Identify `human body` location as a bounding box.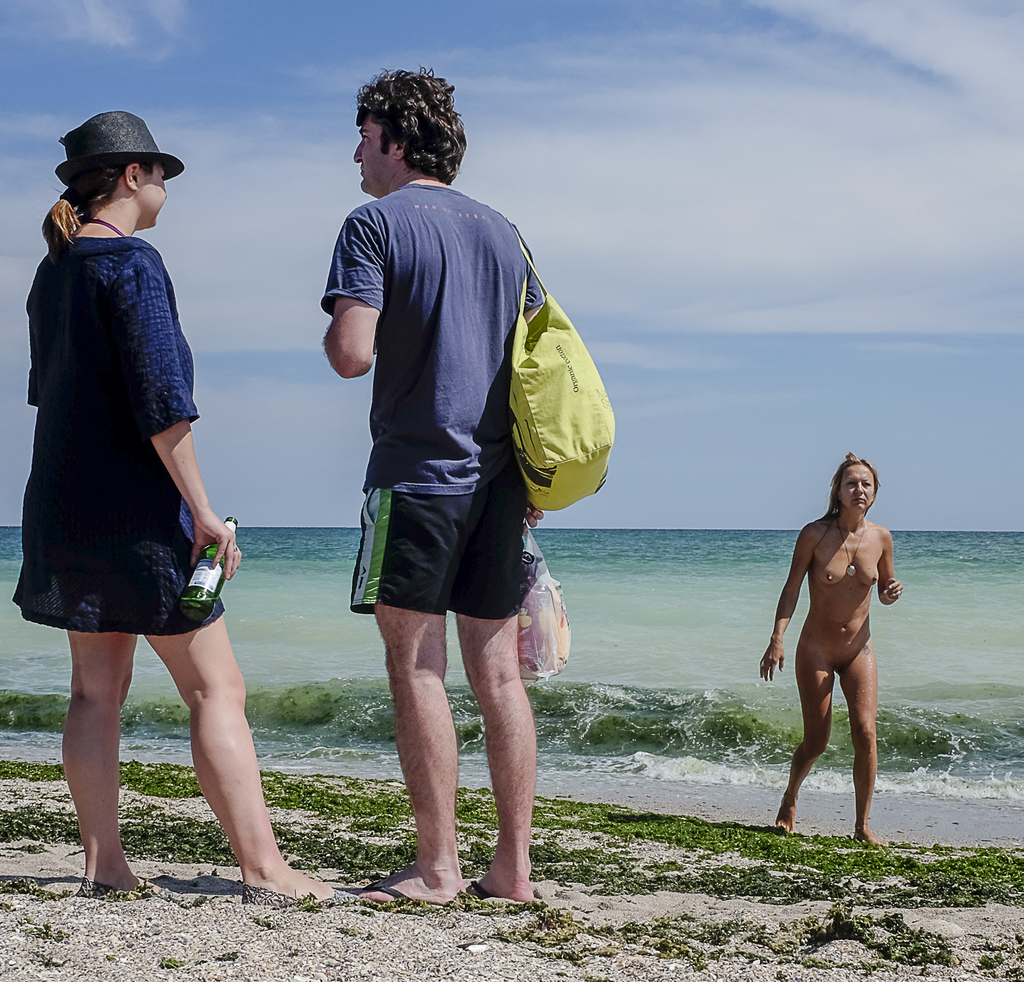
bbox(321, 63, 551, 913).
